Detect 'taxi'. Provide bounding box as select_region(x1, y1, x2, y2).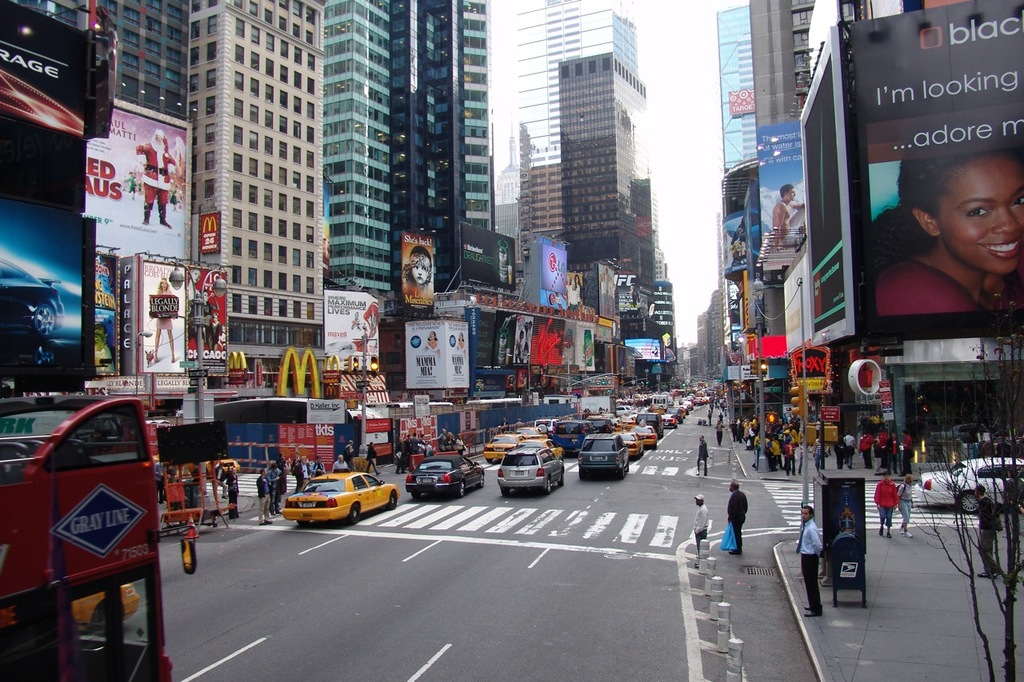
select_region(477, 432, 525, 464).
